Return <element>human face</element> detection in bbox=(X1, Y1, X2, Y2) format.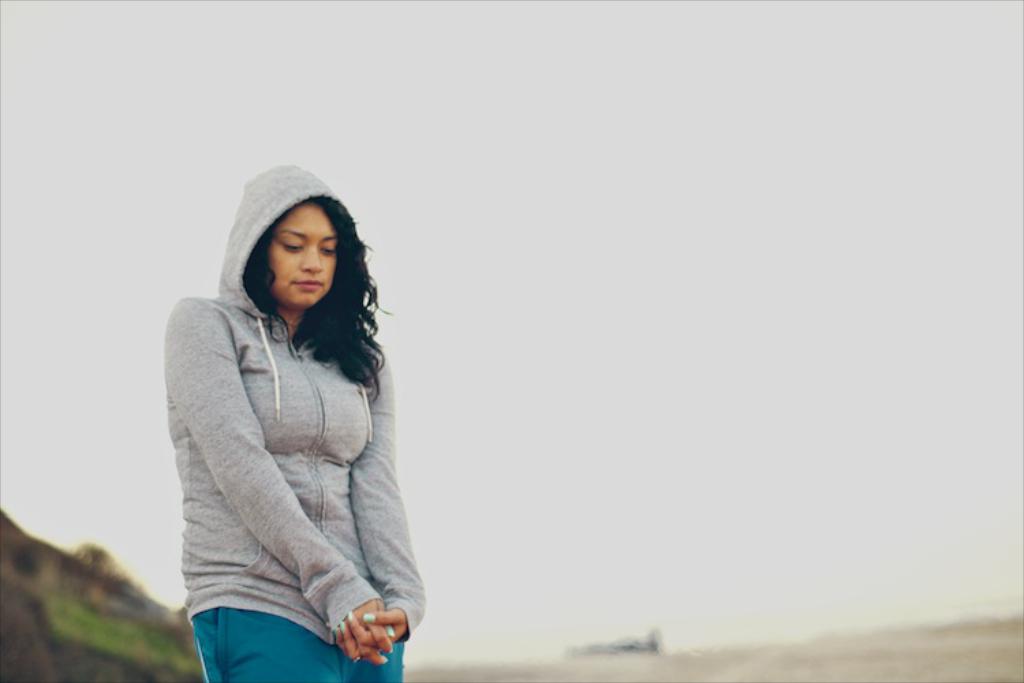
bbox=(266, 201, 332, 310).
